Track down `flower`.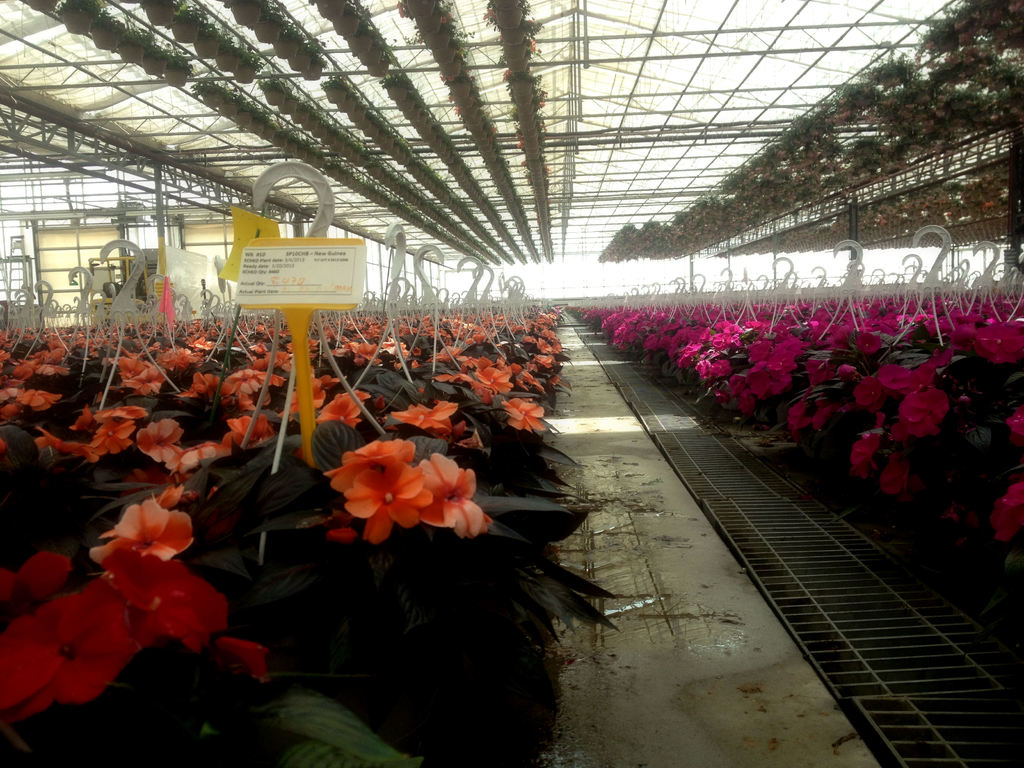
Tracked to {"left": 1005, "top": 412, "right": 1023, "bottom": 442}.
